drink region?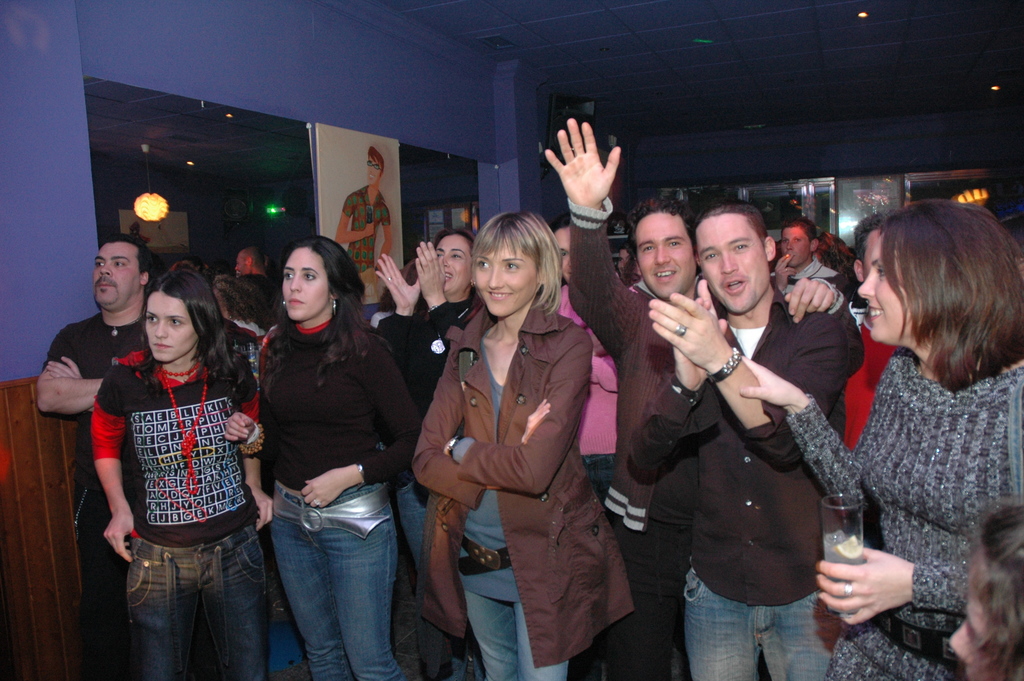
[x1=826, y1=534, x2=863, y2=577]
